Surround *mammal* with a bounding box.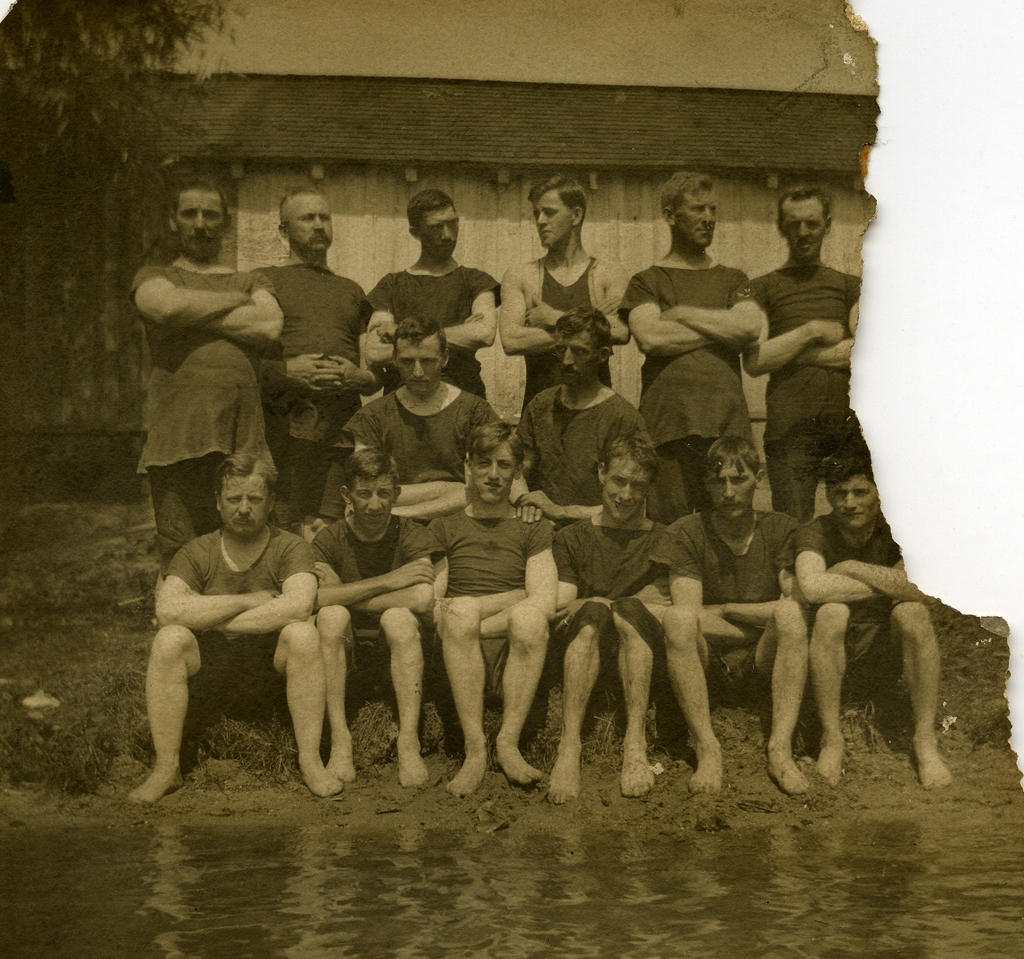
left=259, top=187, right=366, bottom=525.
